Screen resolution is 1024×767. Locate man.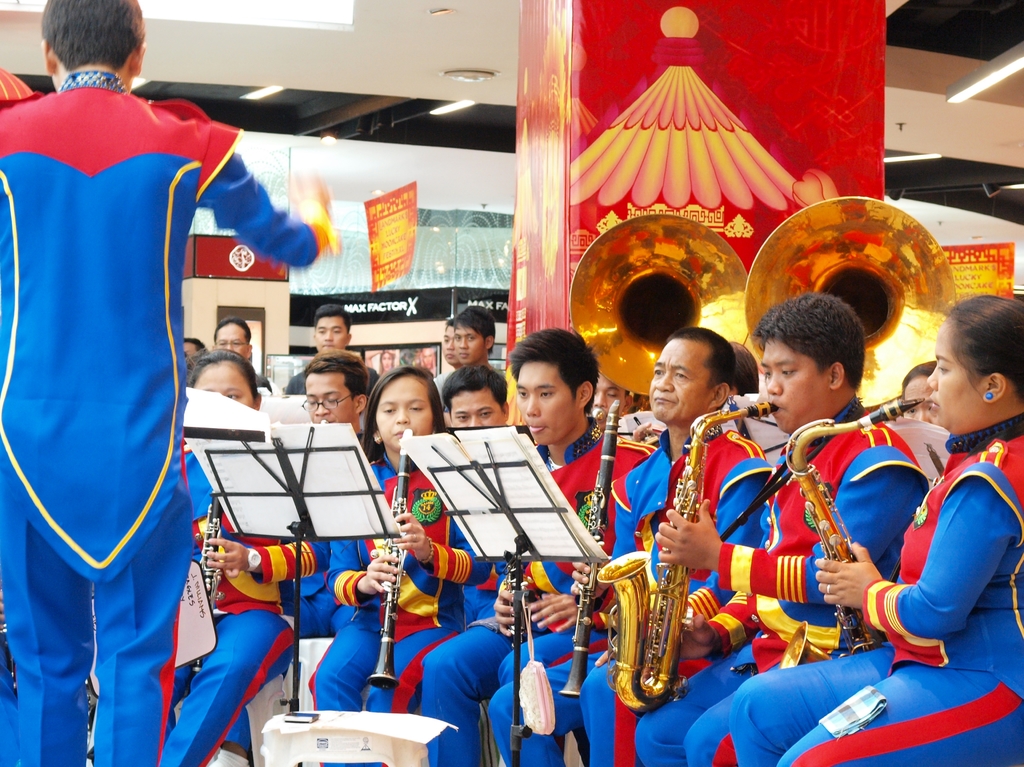
x1=8 y1=0 x2=278 y2=738.
